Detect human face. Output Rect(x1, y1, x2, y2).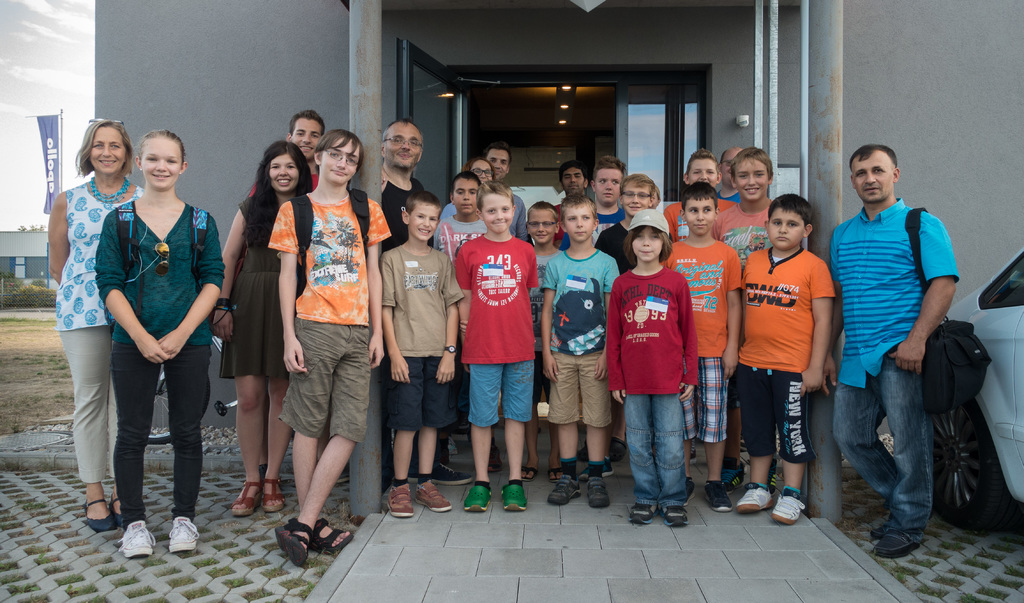
Rect(145, 138, 181, 191).
